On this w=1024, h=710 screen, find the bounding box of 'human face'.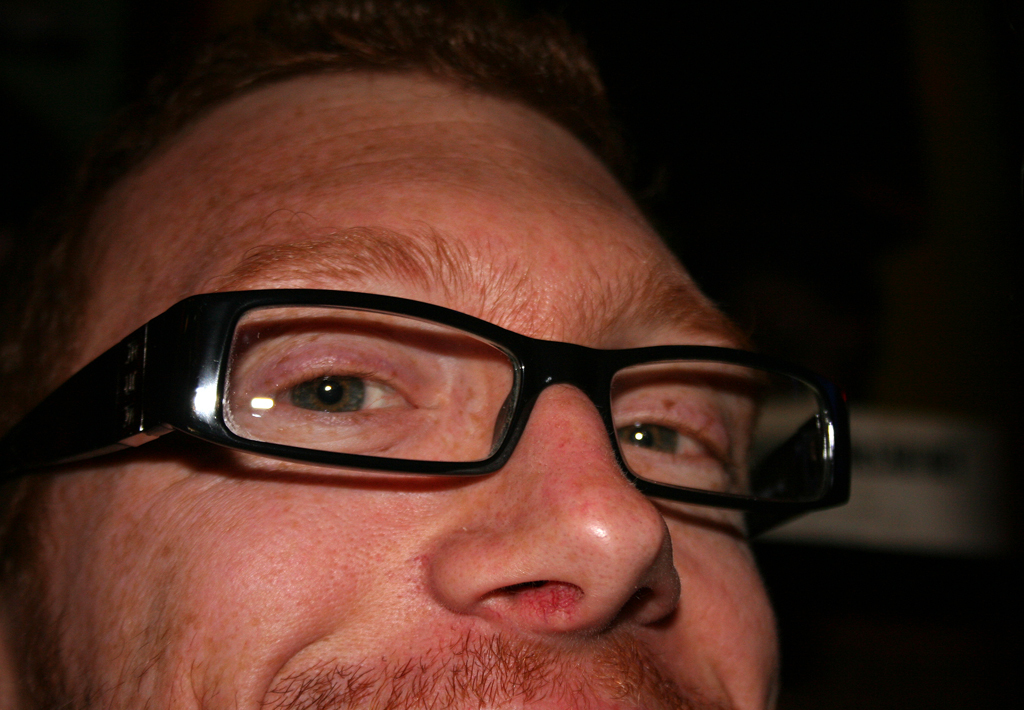
Bounding box: {"left": 37, "top": 65, "right": 779, "bottom": 709}.
